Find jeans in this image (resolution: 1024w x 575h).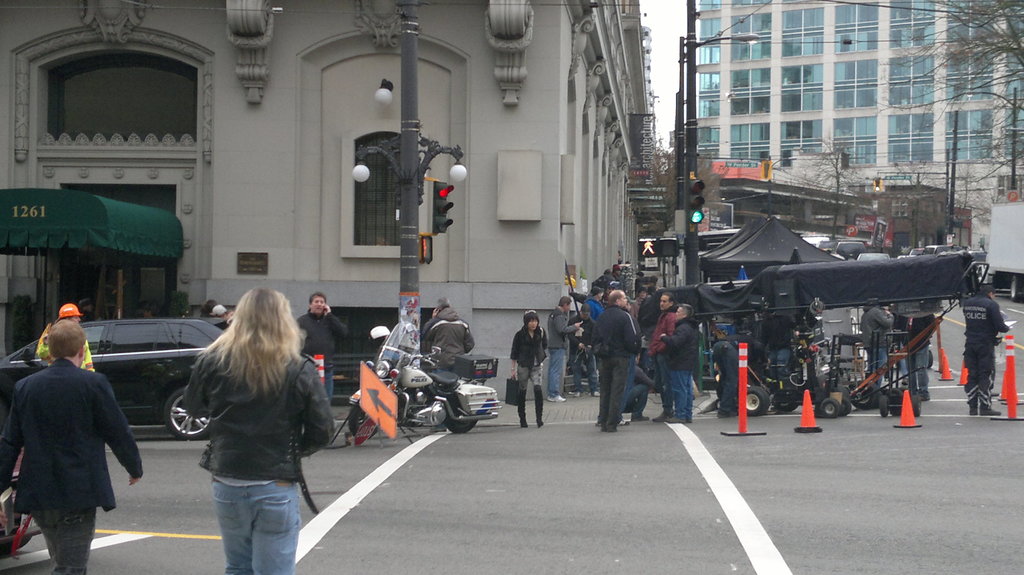
Rect(513, 365, 542, 388).
